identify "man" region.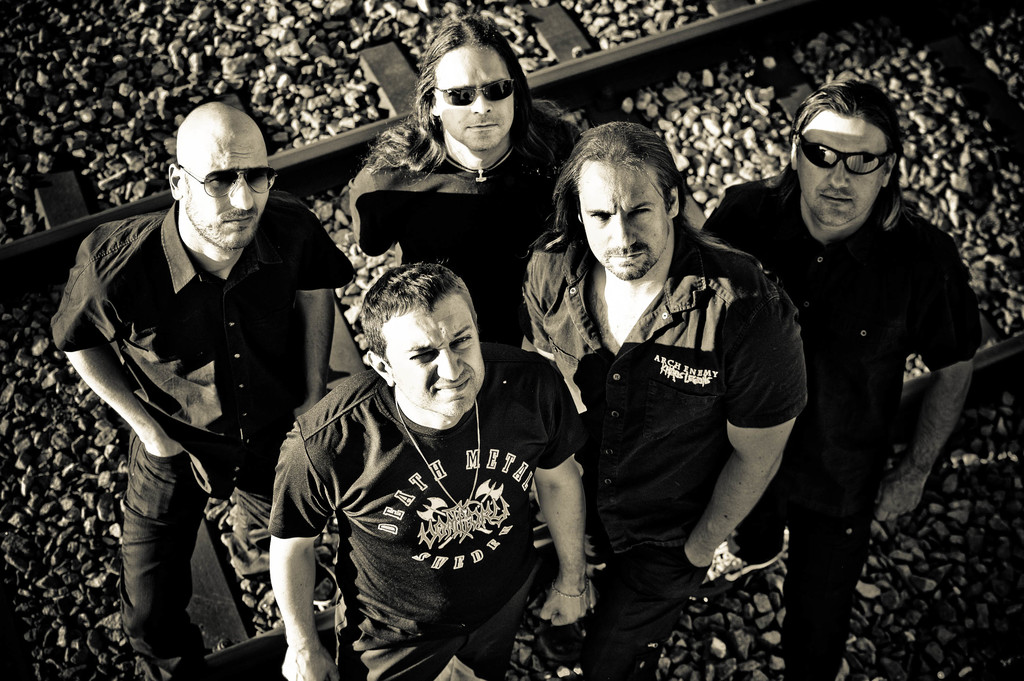
Region: rect(62, 107, 341, 649).
